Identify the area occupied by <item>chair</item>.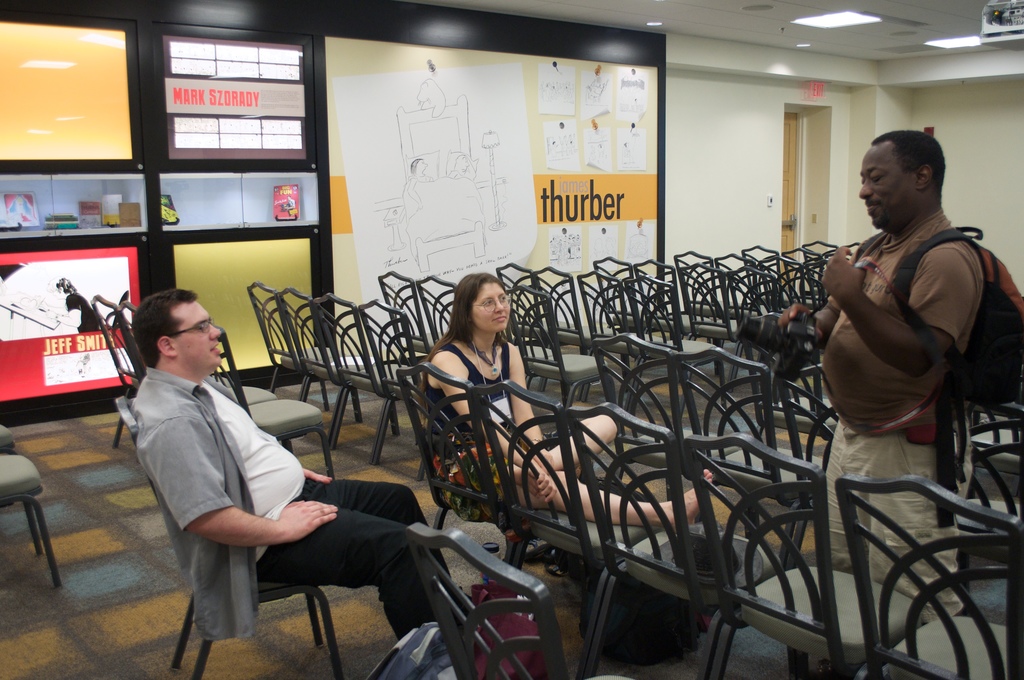
Area: [114, 303, 147, 382].
